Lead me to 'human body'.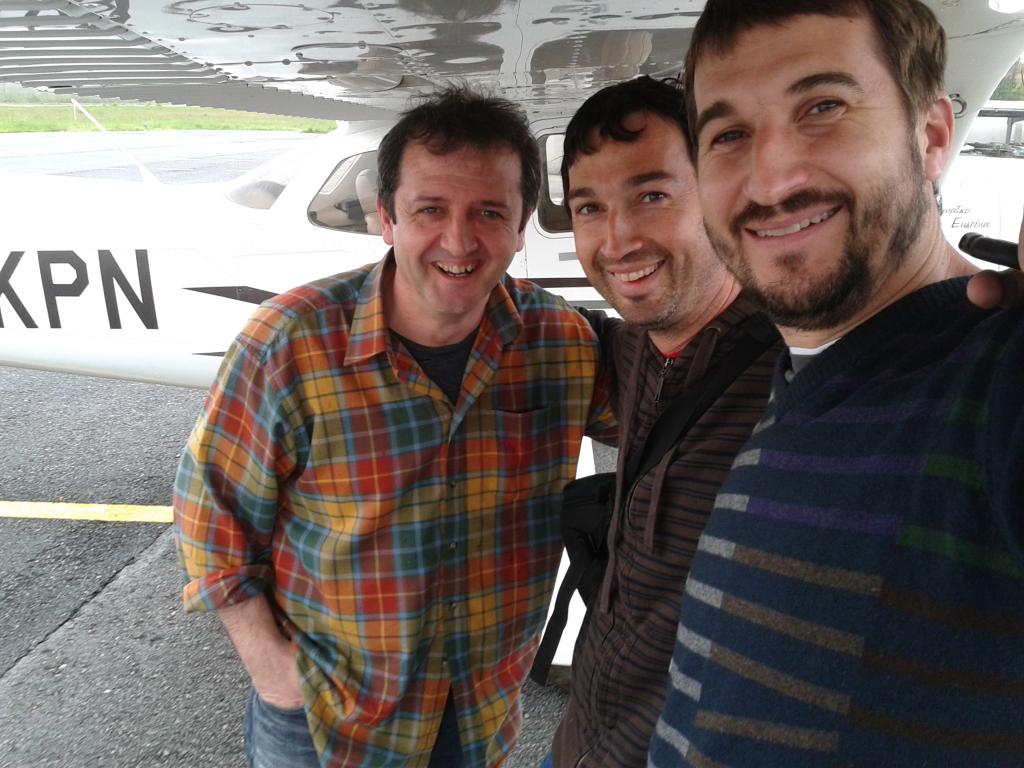
Lead to (570, 282, 784, 767).
